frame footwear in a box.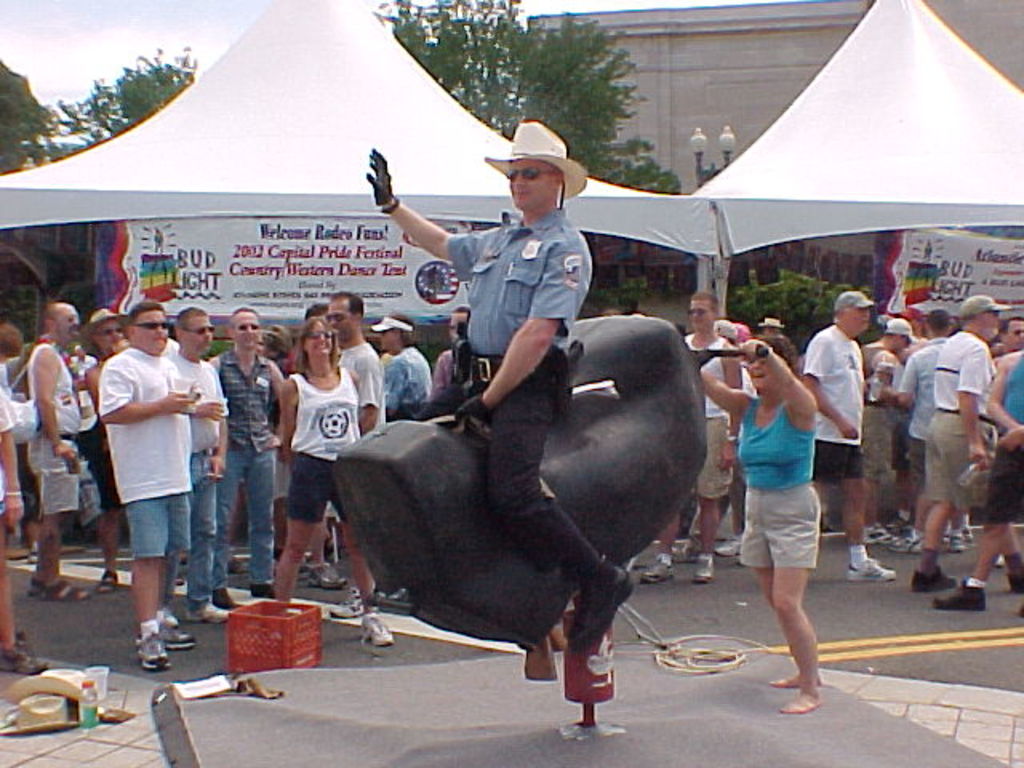
bbox=[1008, 565, 1021, 592].
